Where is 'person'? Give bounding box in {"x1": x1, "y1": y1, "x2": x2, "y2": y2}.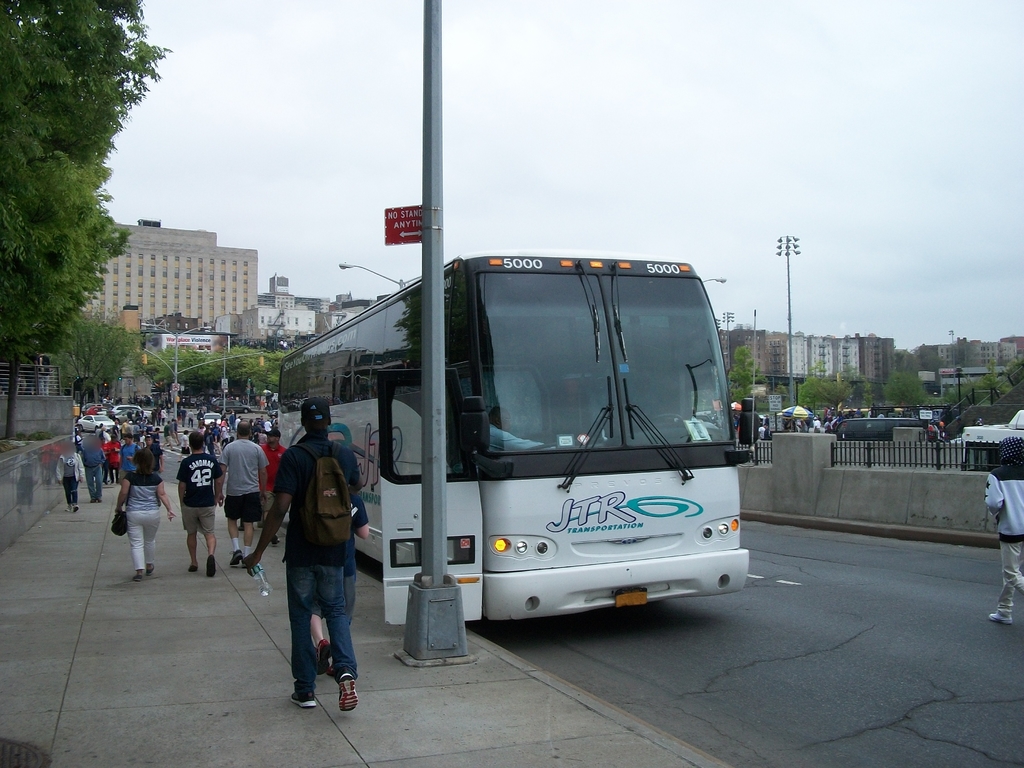
{"x1": 264, "y1": 399, "x2": 362, "y2": 711}.
